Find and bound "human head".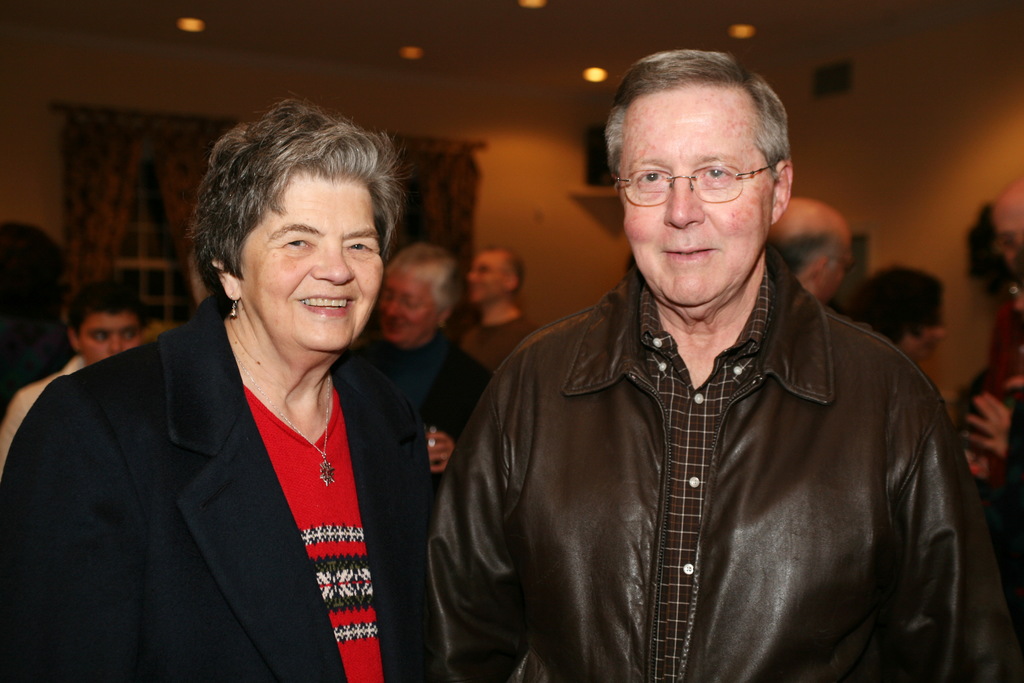
Bound: [x1=65, y1=281, x2=143, y2=368].
